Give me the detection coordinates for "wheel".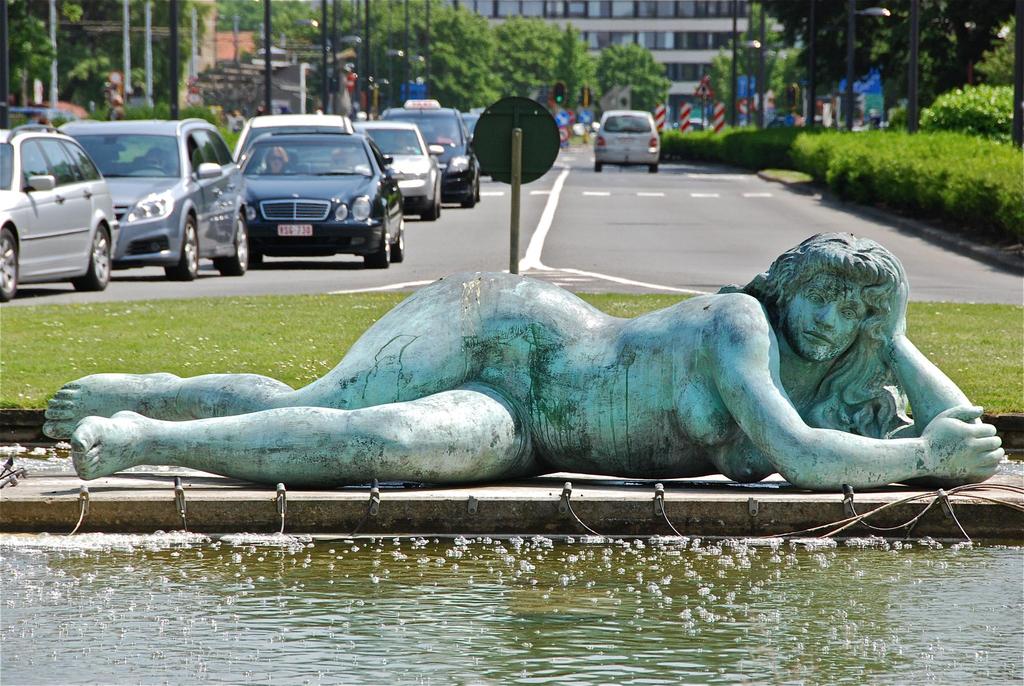
[330,165,352,170].
